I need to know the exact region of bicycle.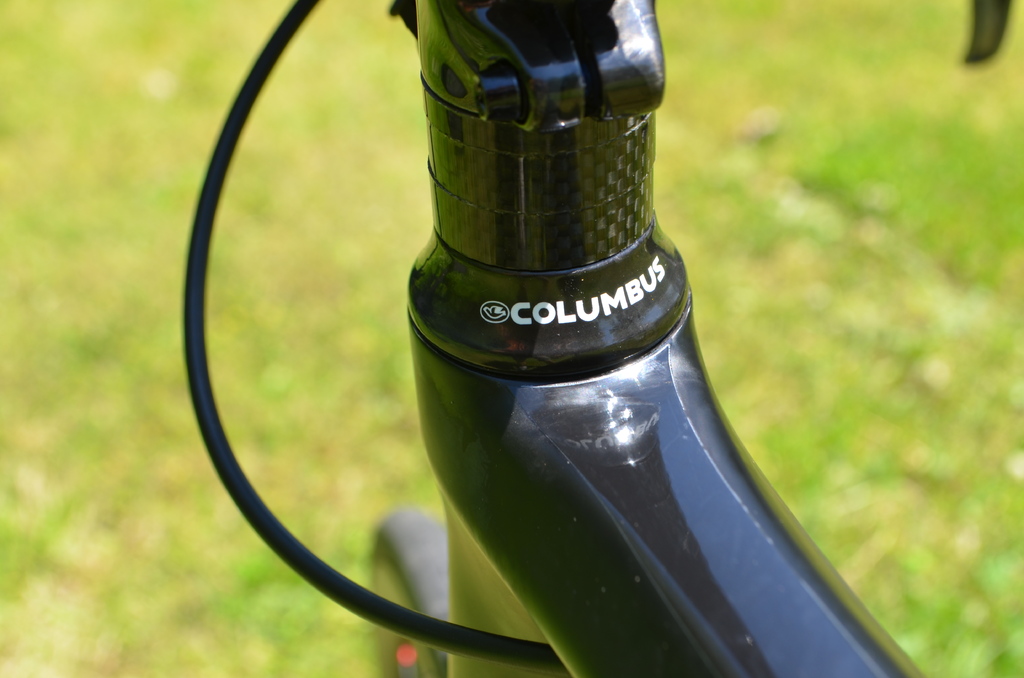
Region: [x1=177, y1=0, x2=1014, y2=677].
